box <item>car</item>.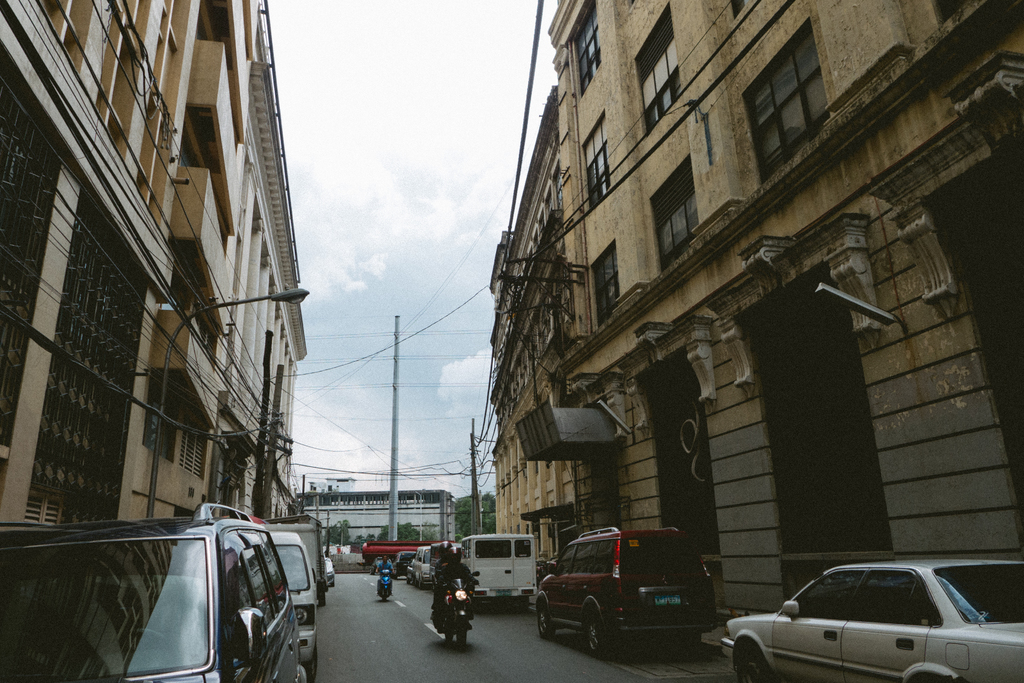
box=[532, 526, 719, 658].
